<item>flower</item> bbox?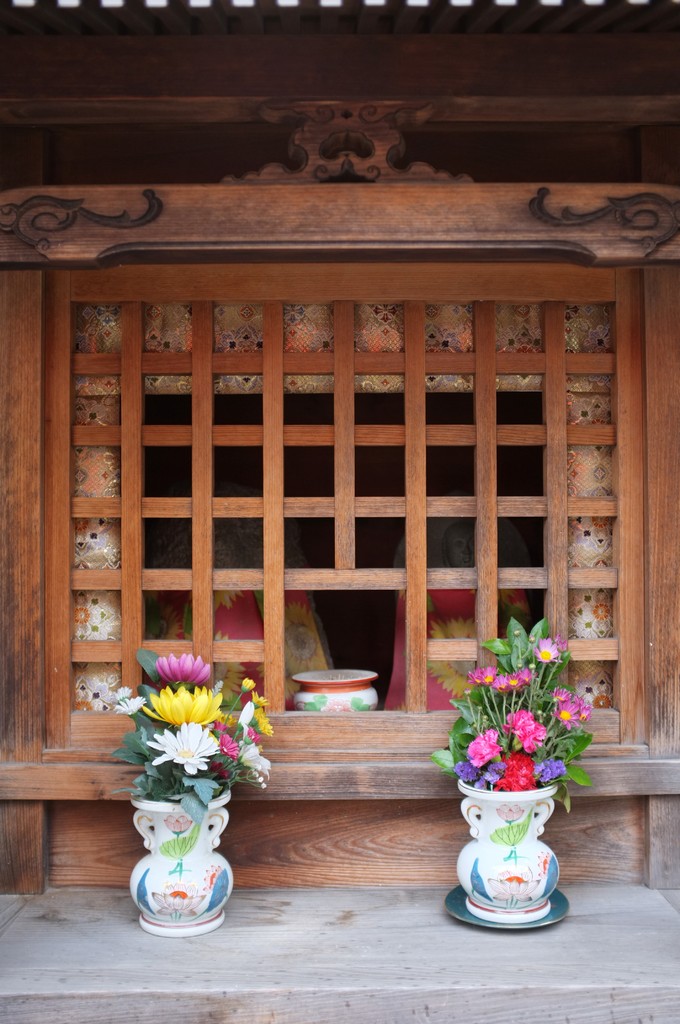
locate(154, 893, 206, 921)
